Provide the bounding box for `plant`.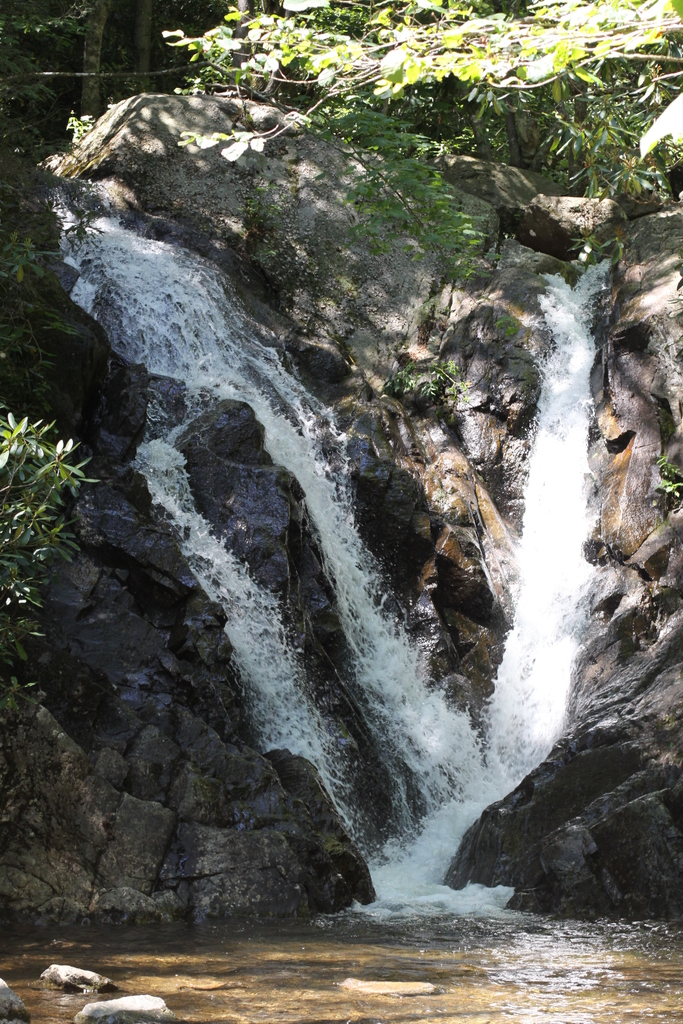
{"left": 649, "top": 463, "right": 682, "bottom": 515}.
